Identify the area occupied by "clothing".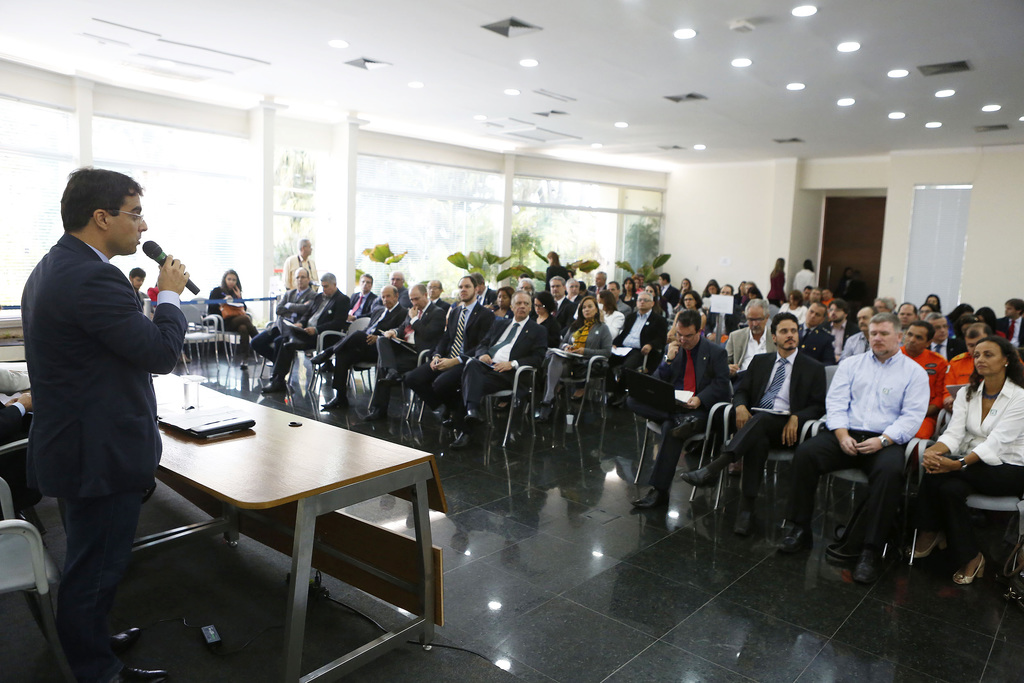
Area: {"left": 399, "top": 293, "right": 499, "bottom": 418}.
